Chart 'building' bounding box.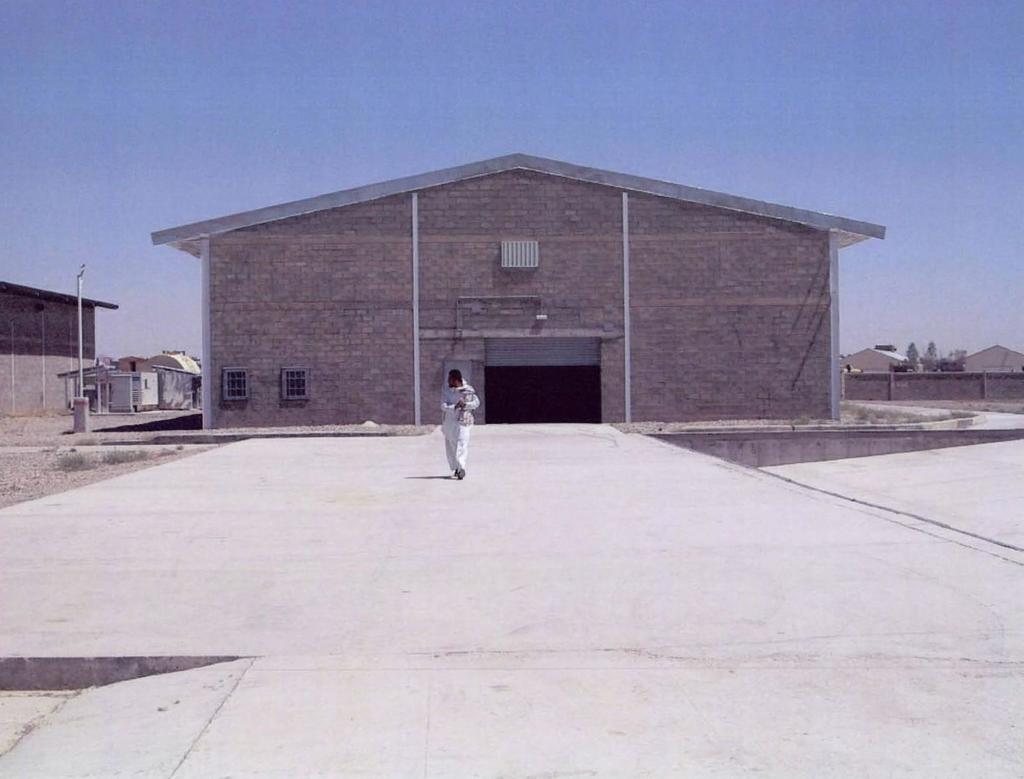
Charted: (x1=148, y1=152, x2=885, y2=421).
